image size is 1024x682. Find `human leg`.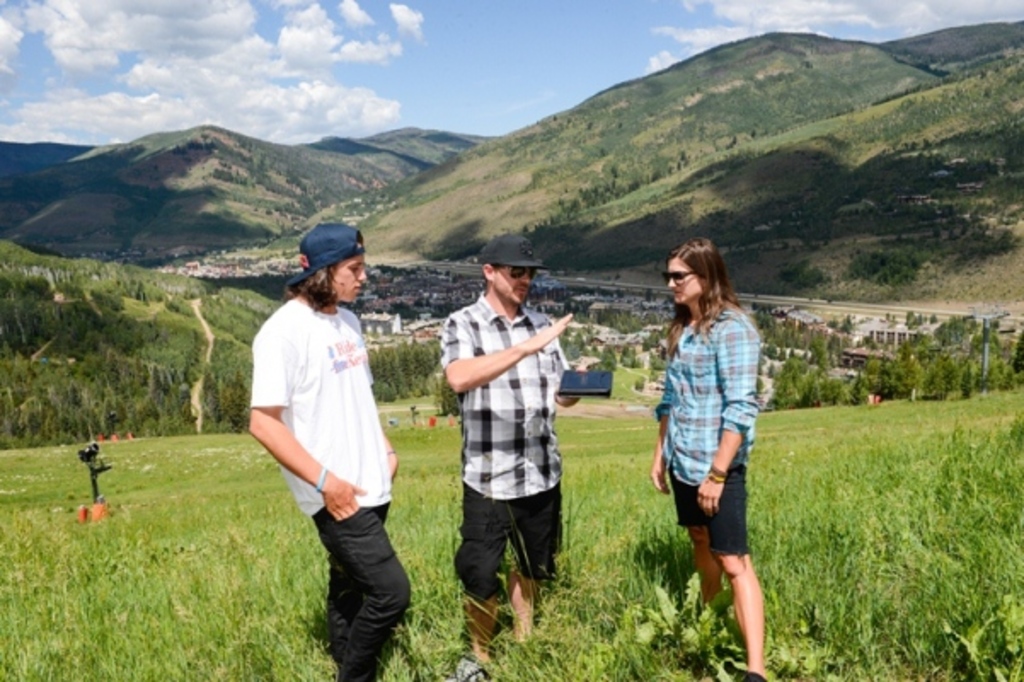
x1=317, y1=515, x2=365, y2=655.
